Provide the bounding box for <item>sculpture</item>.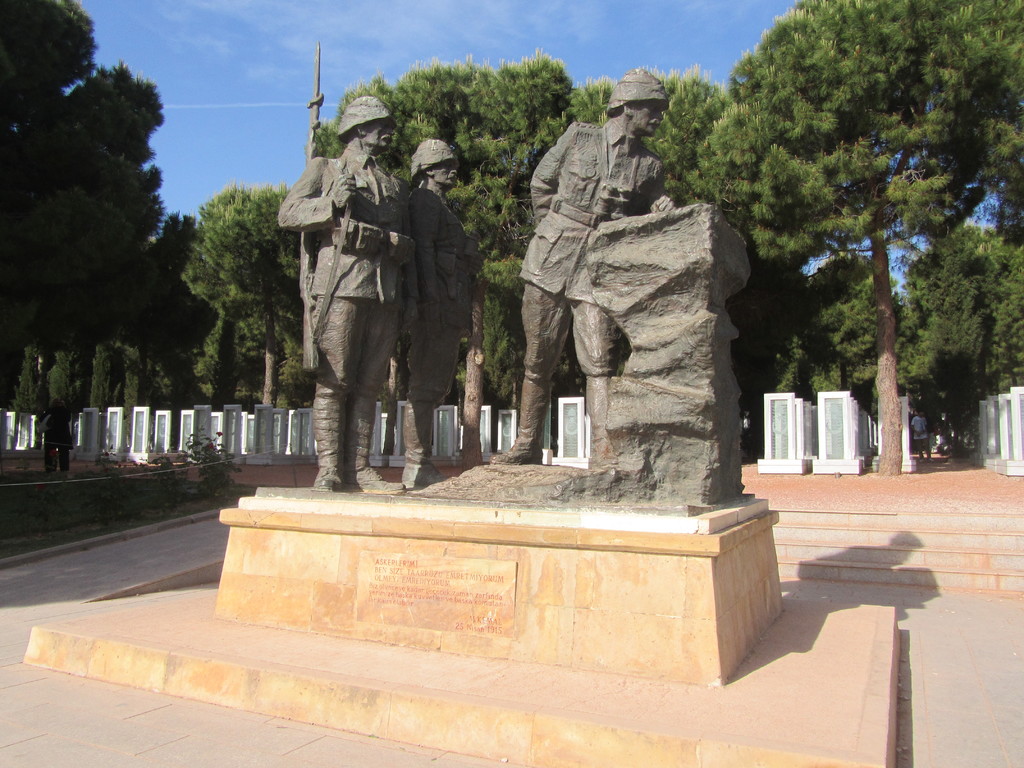
locate(495, 66, 763, 520).
